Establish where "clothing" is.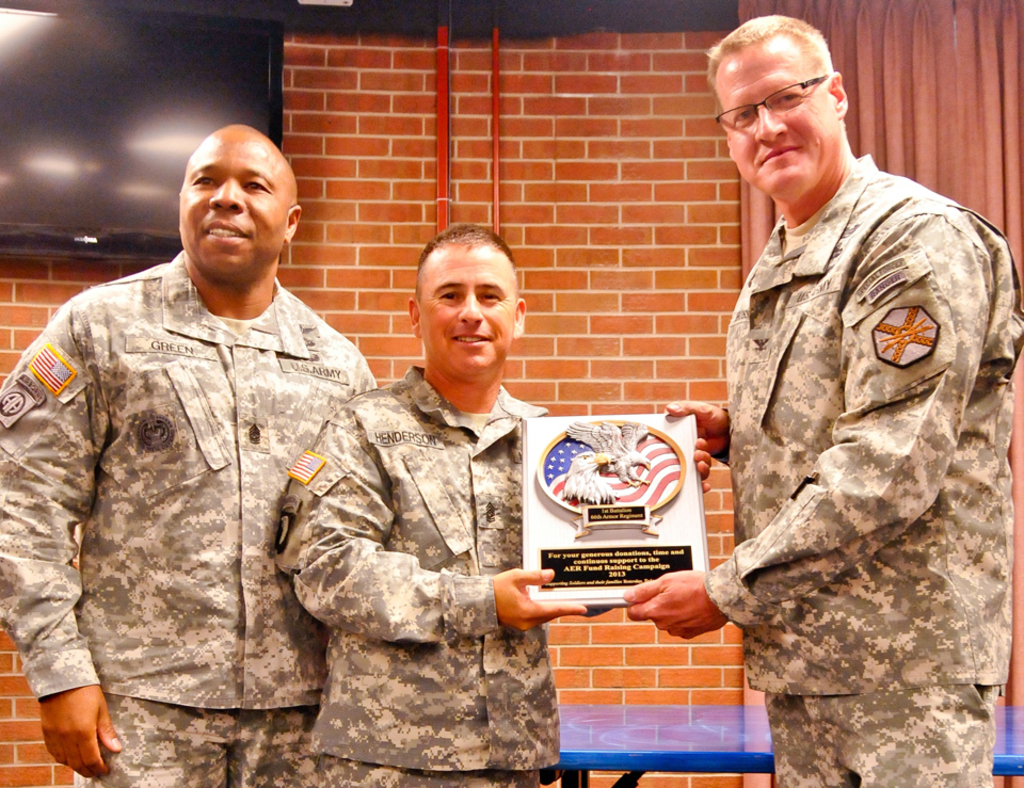
Established at (x1=273, y1=363, x2=608, y2=787).
